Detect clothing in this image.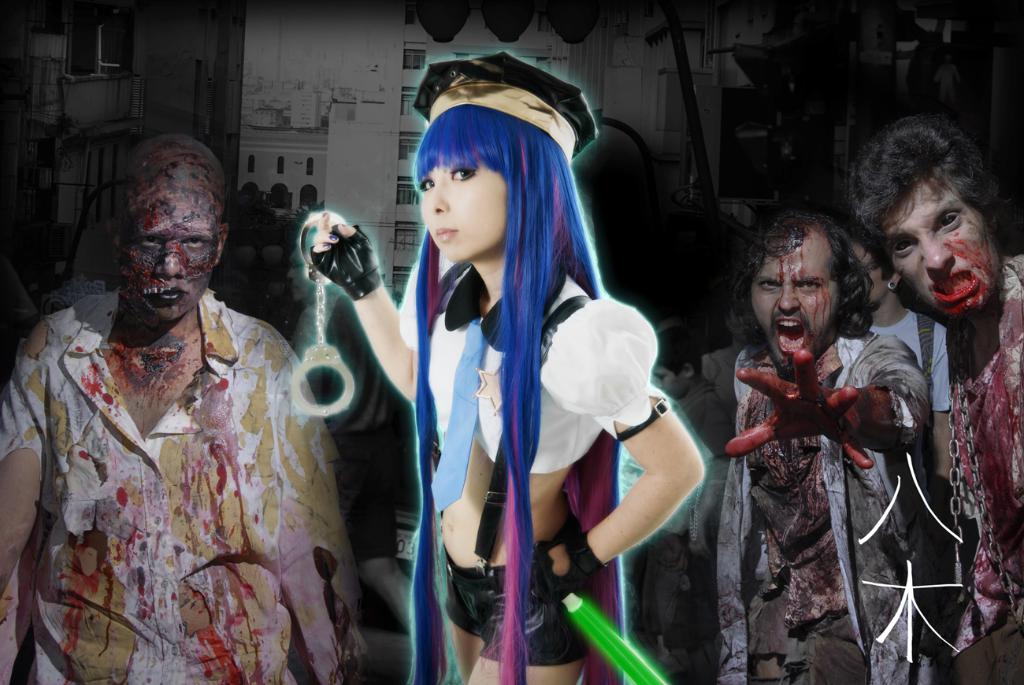
Detection: bbox=(876, 313, 952, 415).
